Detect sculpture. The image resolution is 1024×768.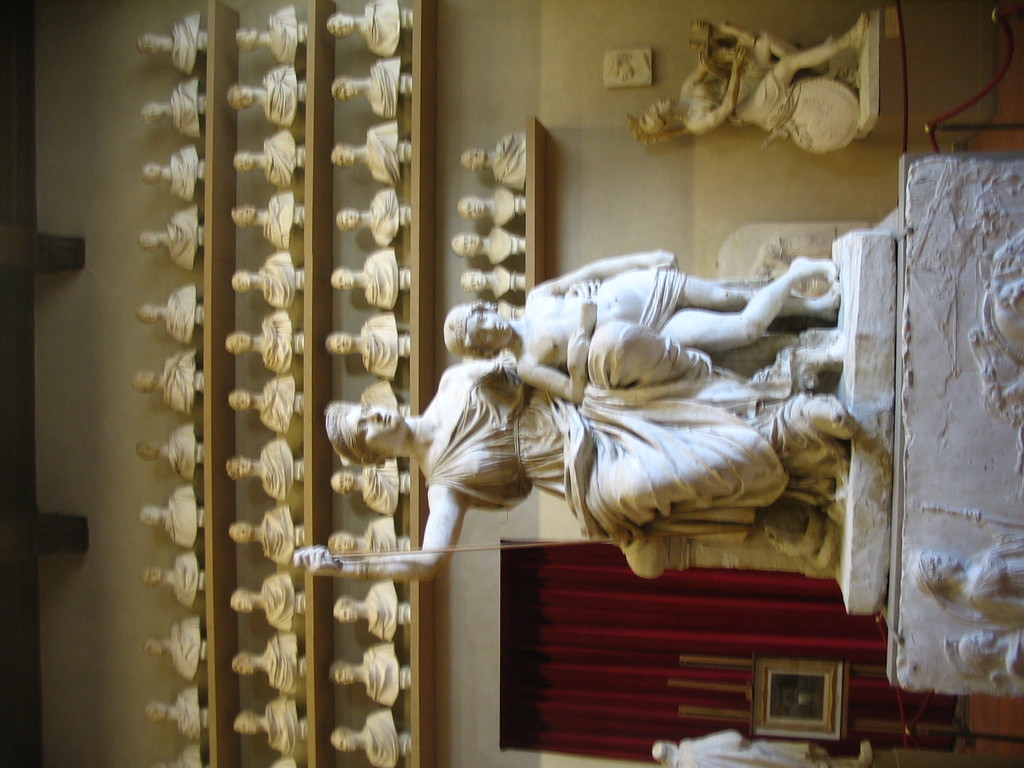
x1=147, y1=688, x2=210, y2=737.
